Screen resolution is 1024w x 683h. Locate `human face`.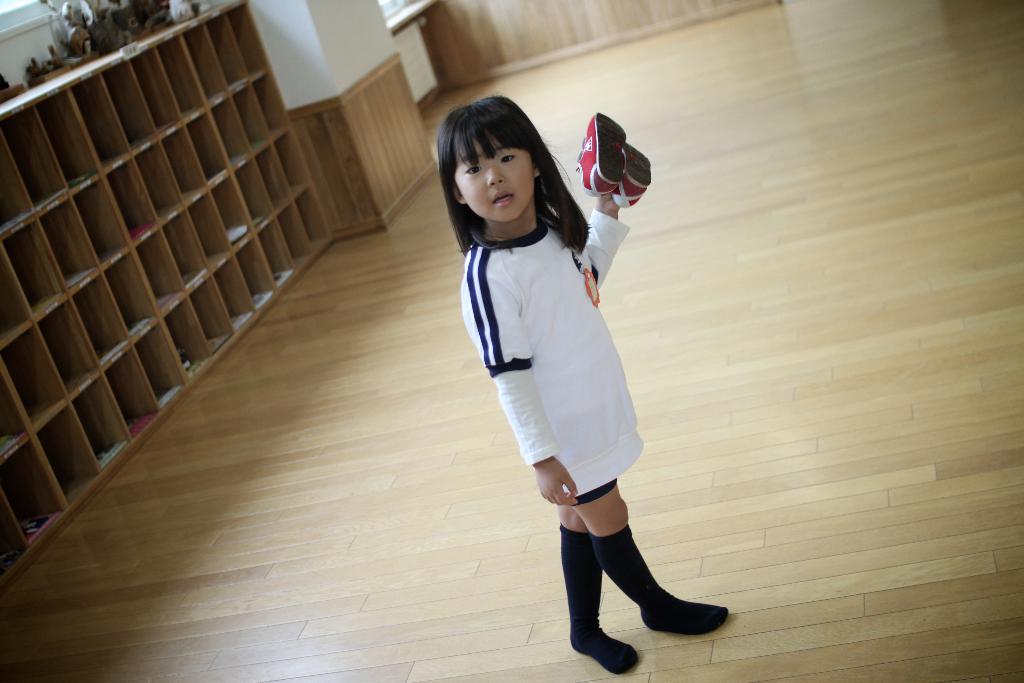
rect(451, 136, 532, 227).
